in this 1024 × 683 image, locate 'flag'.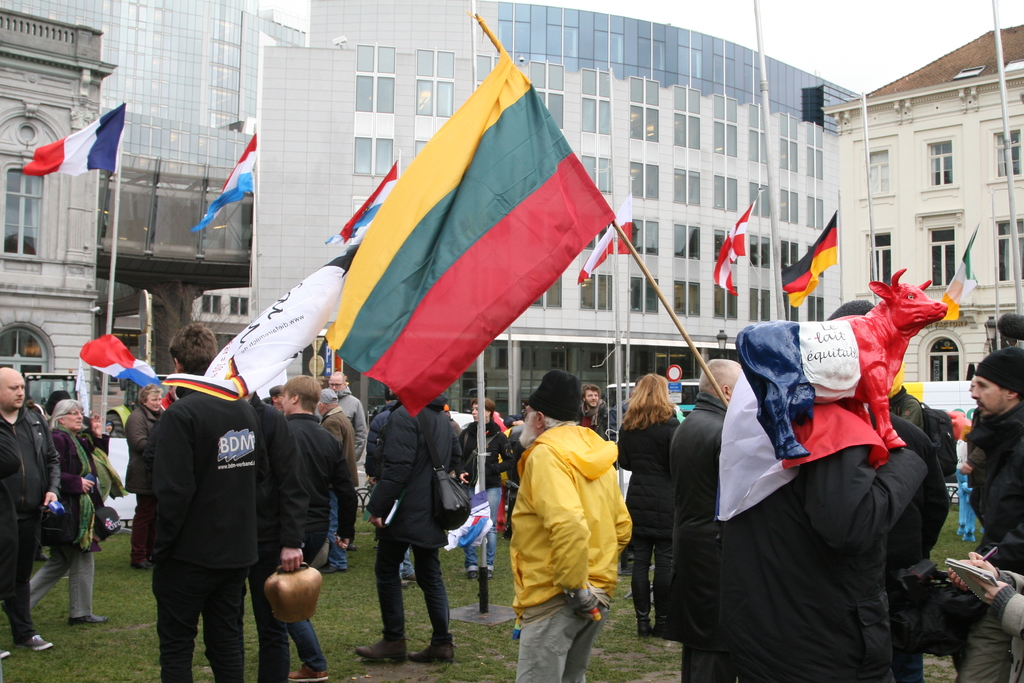
Bounding box: 16:96:126:174.
